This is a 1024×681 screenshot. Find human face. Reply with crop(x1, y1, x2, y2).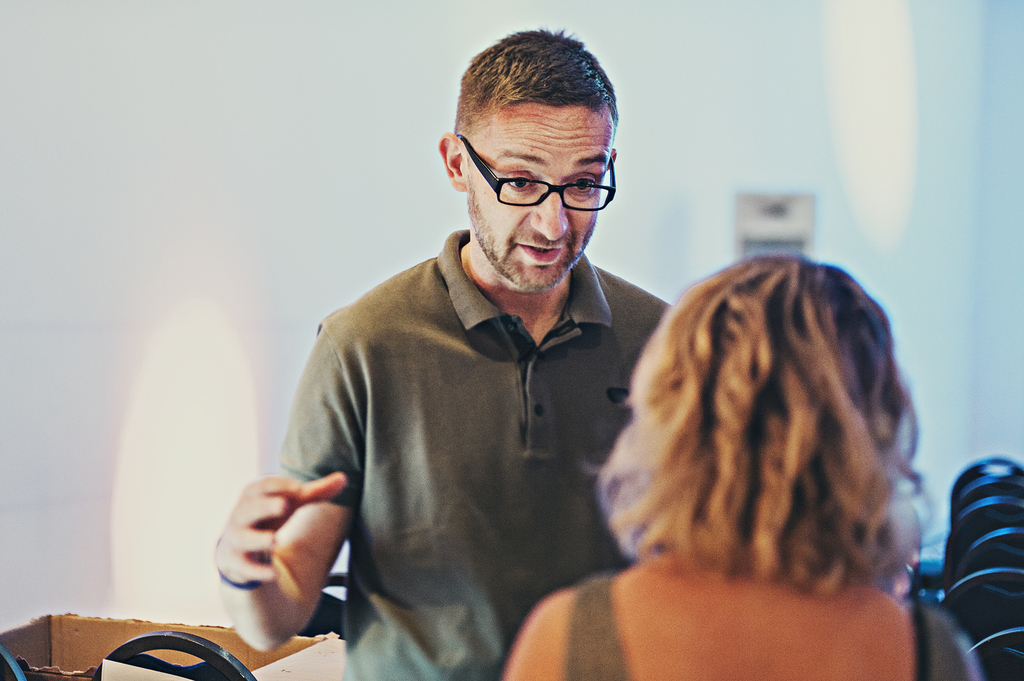
crop(468, 100, 613, 294).
